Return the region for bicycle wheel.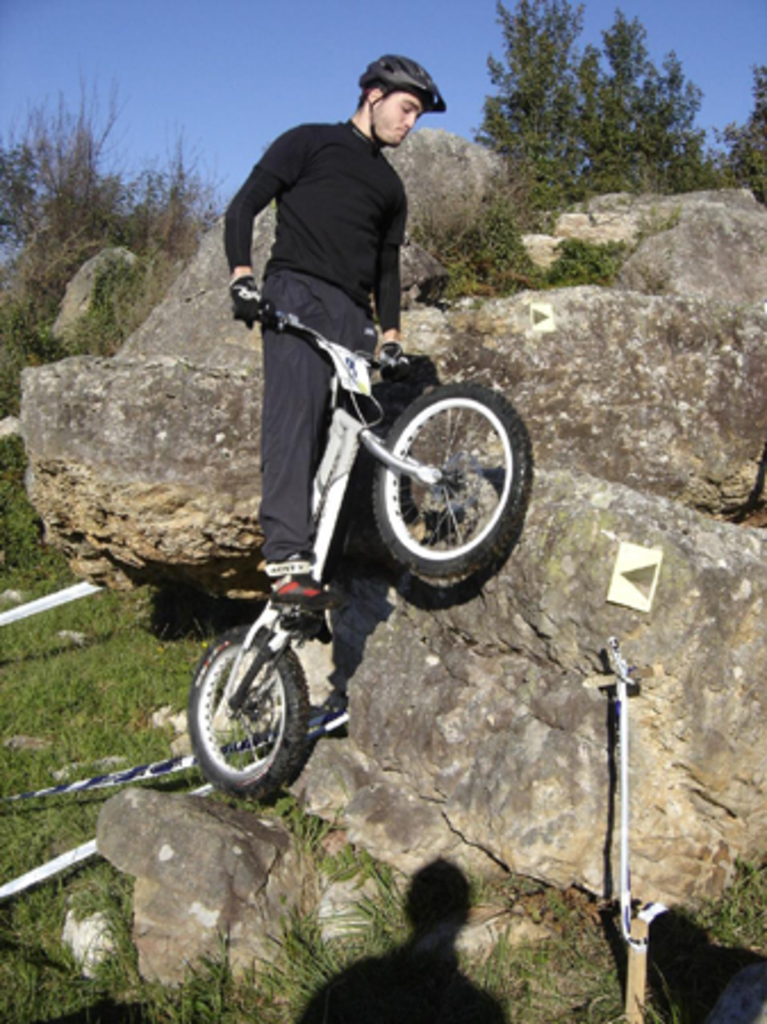
189/619/316/794.
